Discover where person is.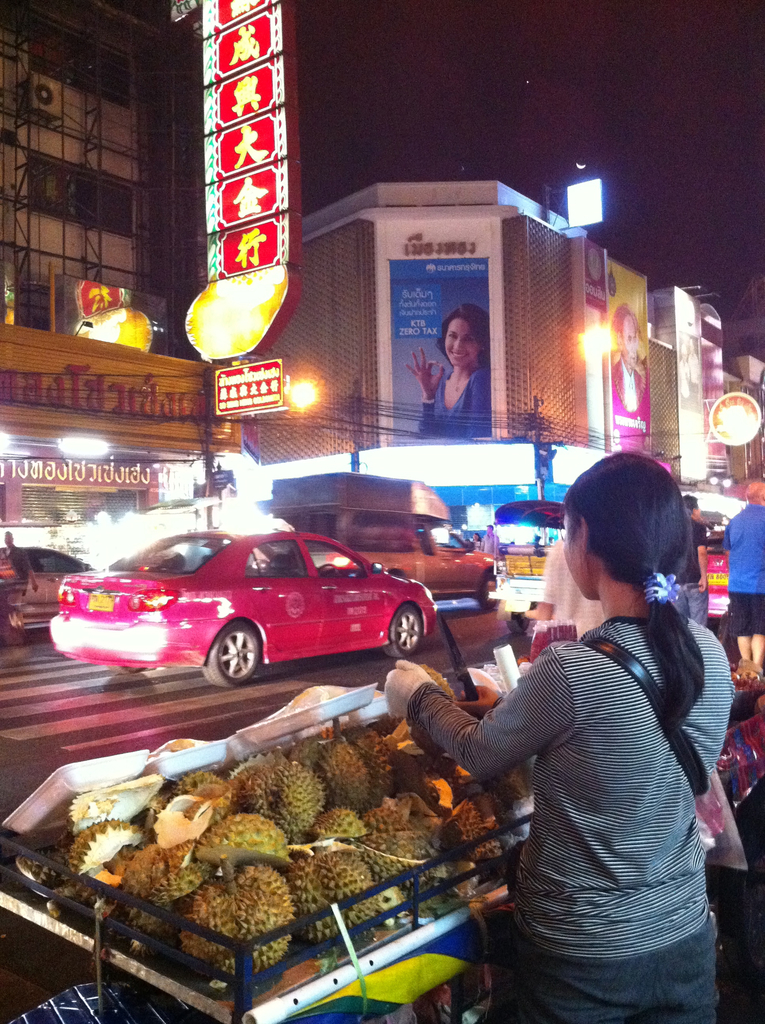
Discovered at box=[479, 533, 500, 568].
